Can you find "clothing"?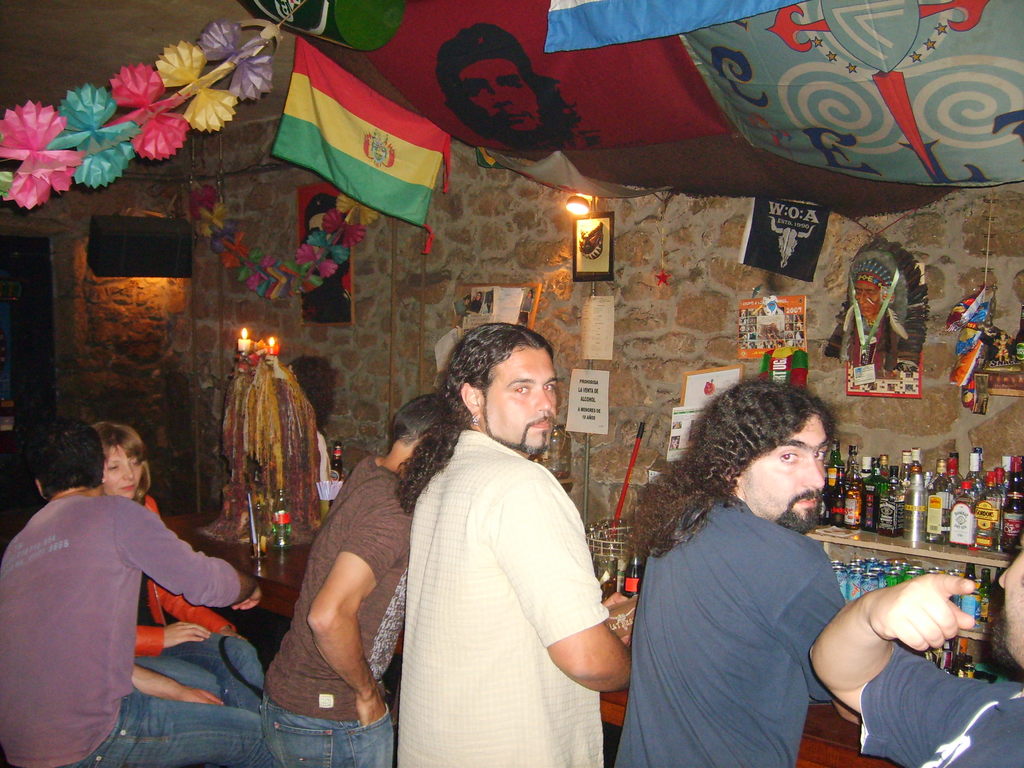
Yes, bounding box: [862, 646, 1023, 767].
